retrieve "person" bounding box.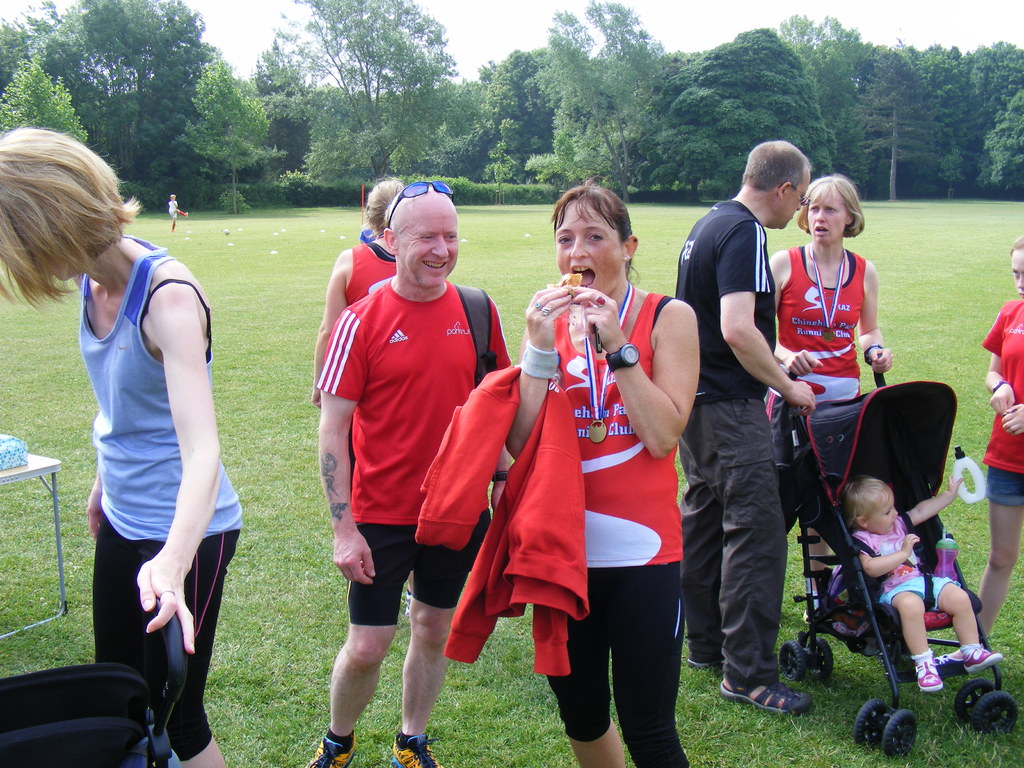
Bounding box: 499:180:697:767.
